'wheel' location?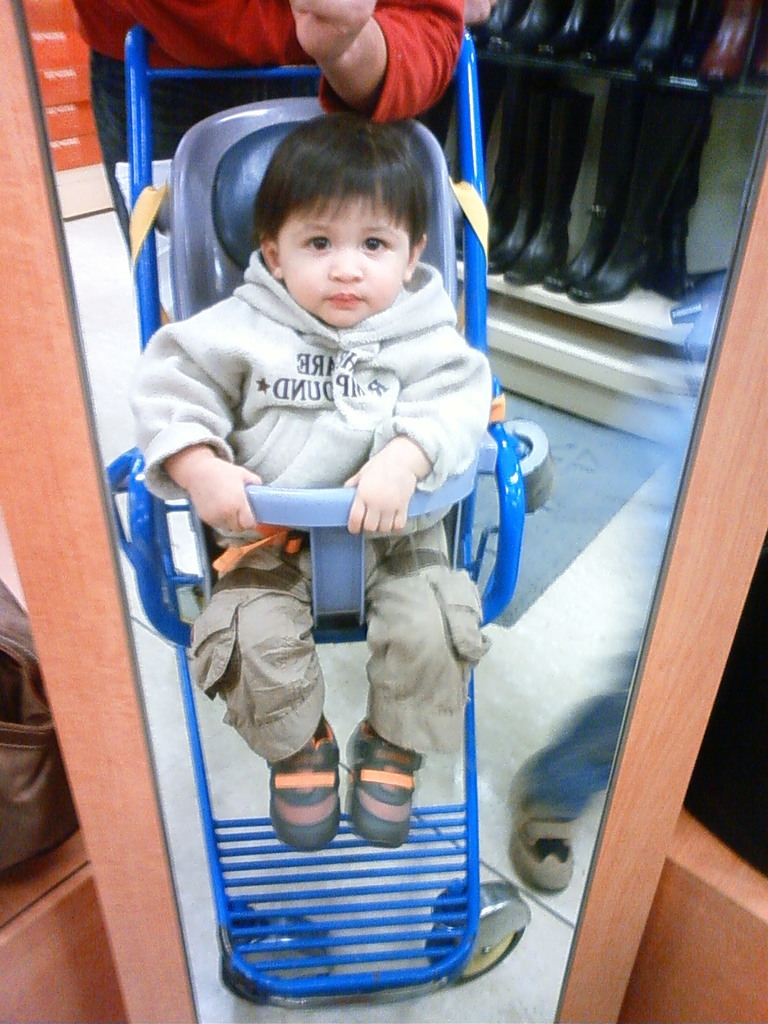
{"left": 436, "top": 926, "right": 513, "bottom": 980}
